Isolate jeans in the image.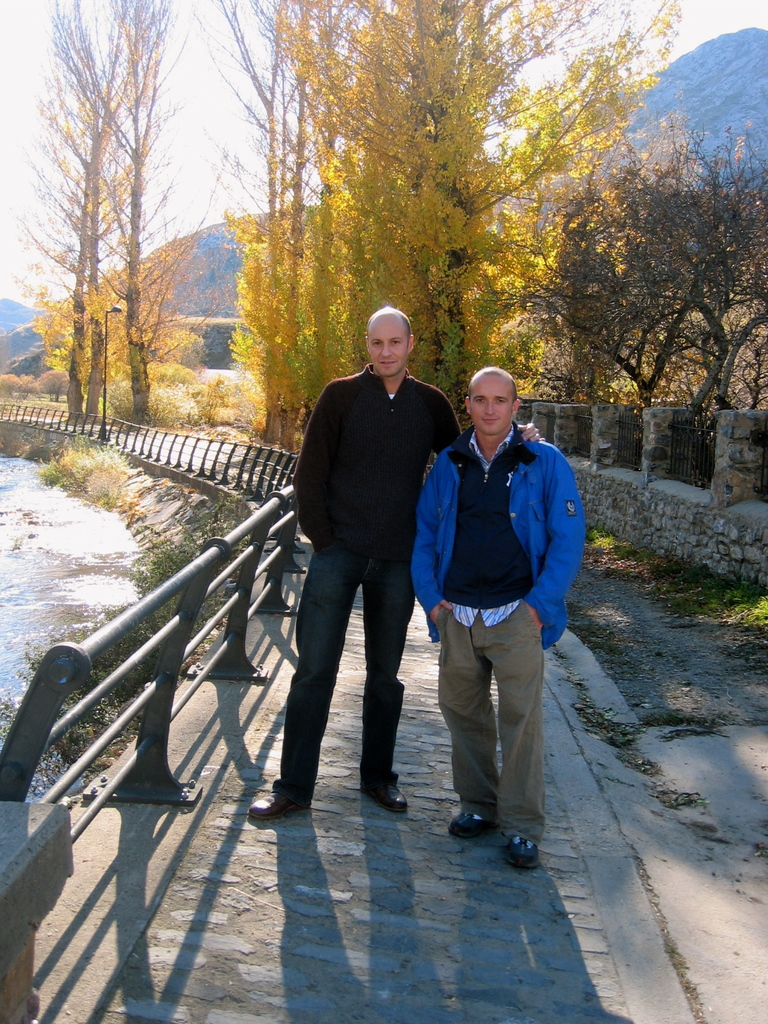
Isolated region: l=266, t=557, r=414, b=804.
